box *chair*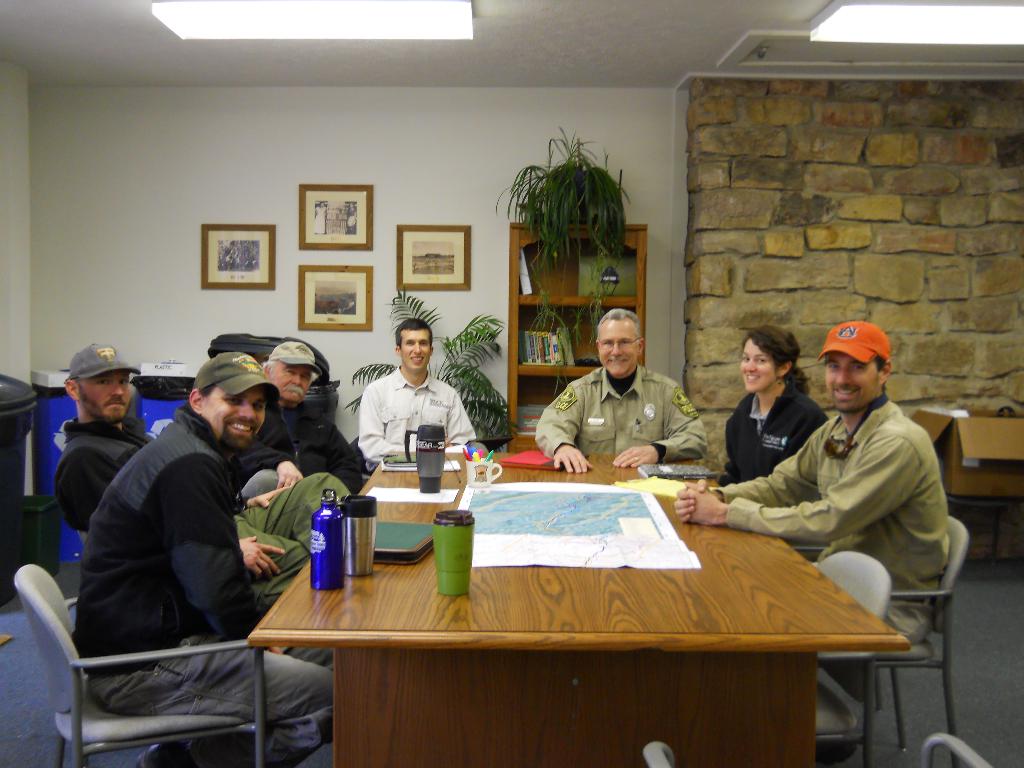
[814,549,892,767]
